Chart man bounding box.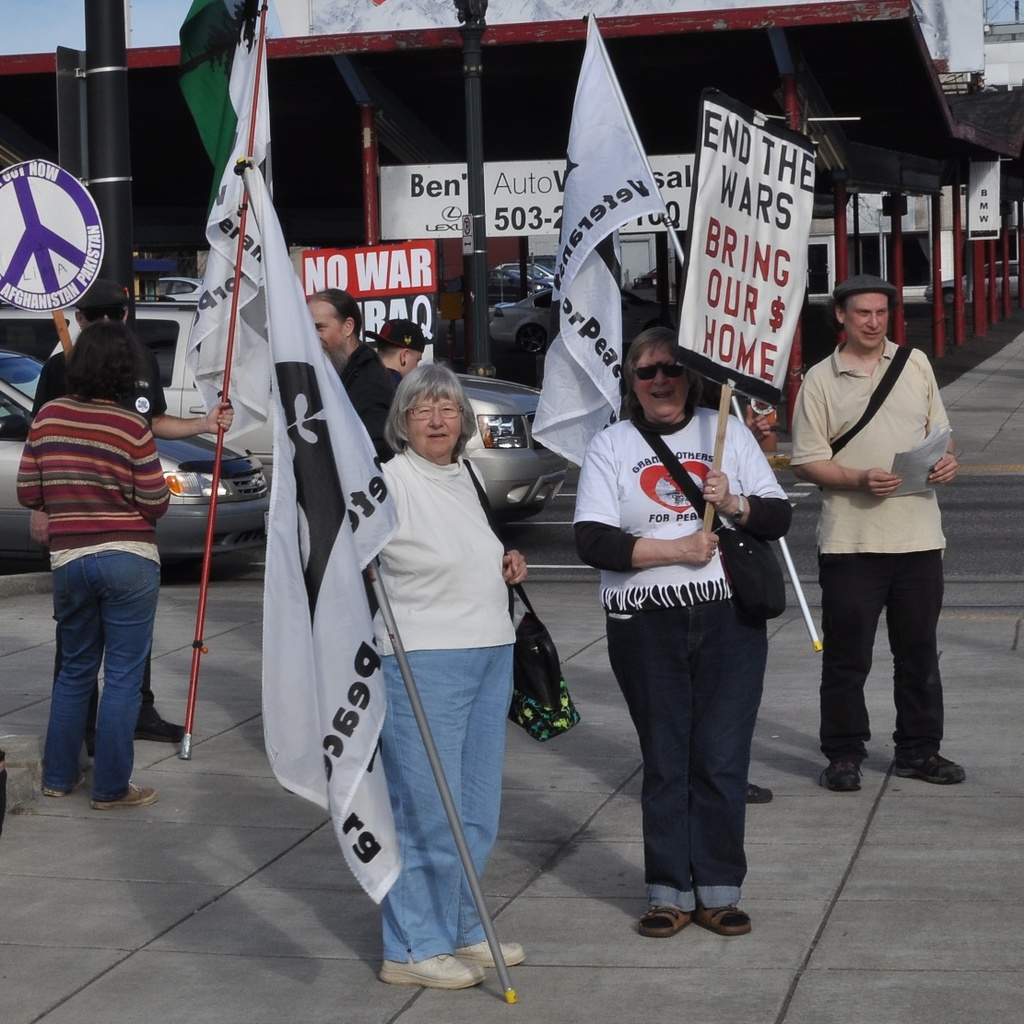
Charted: Rect(25, 280, 241, 752).
